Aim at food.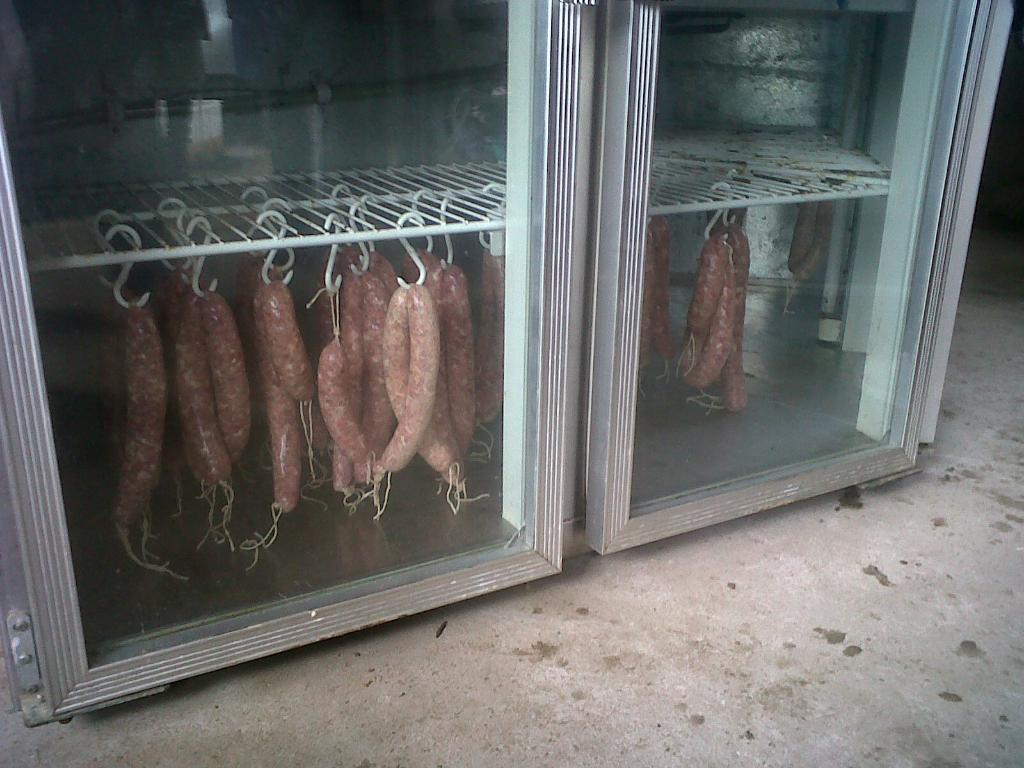
Aimed at region(652, 217, 678, 360).
